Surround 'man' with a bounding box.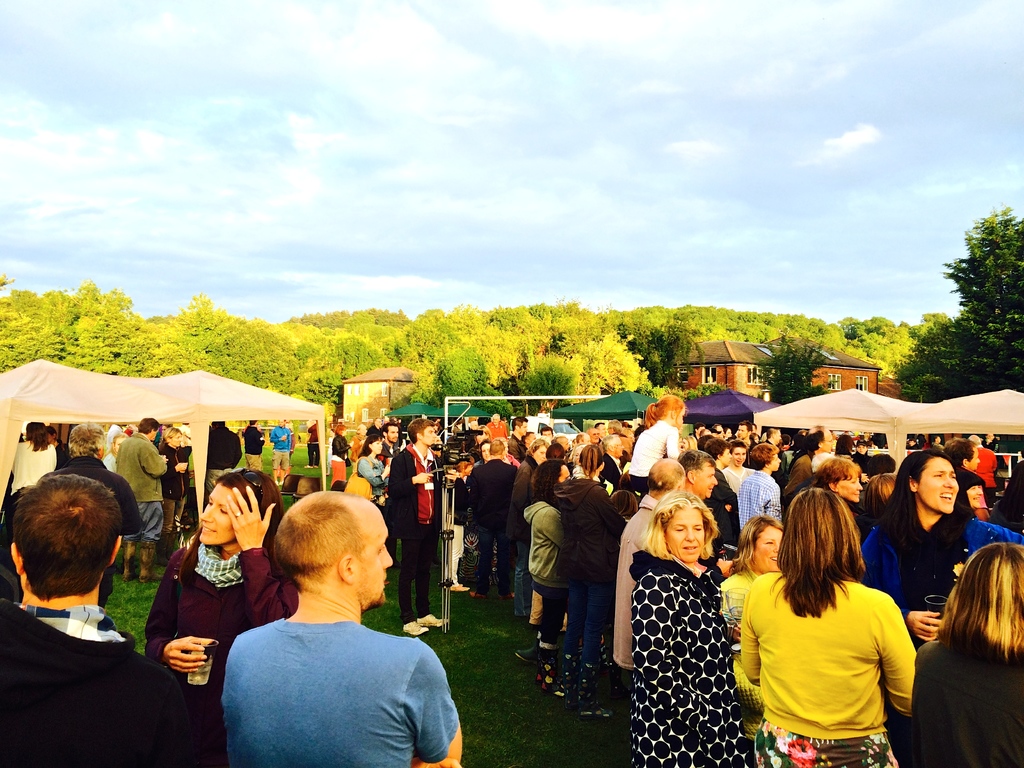
l=508, t=416, r=530, b=461.
